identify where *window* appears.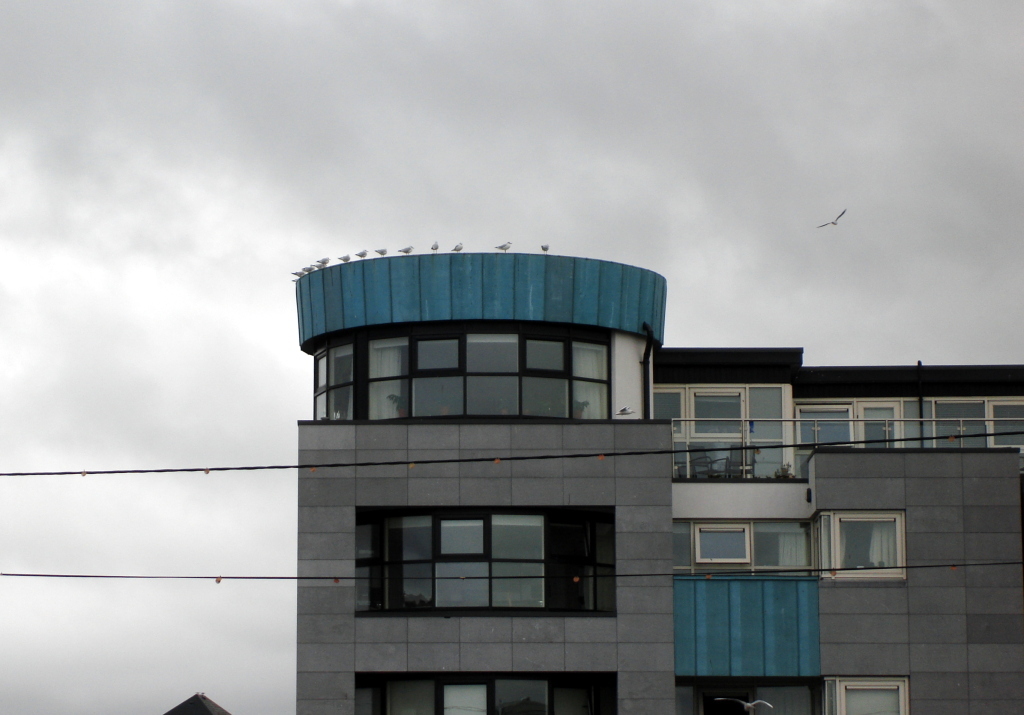
Appears at 690:520:747:569.
